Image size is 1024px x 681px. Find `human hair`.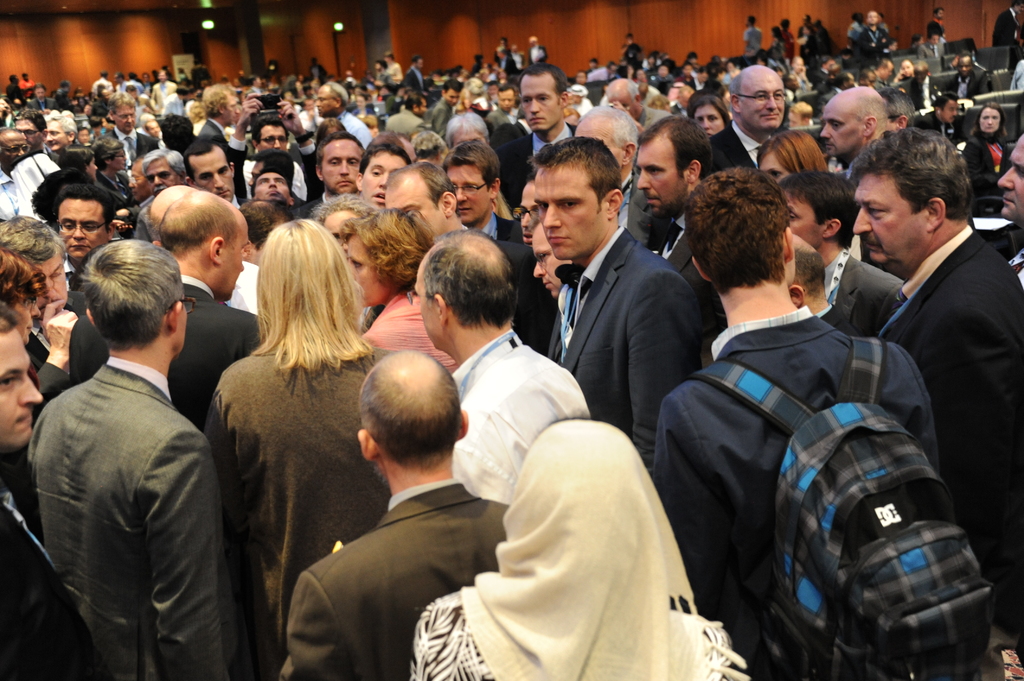
region(30, 167, 84, 221).
